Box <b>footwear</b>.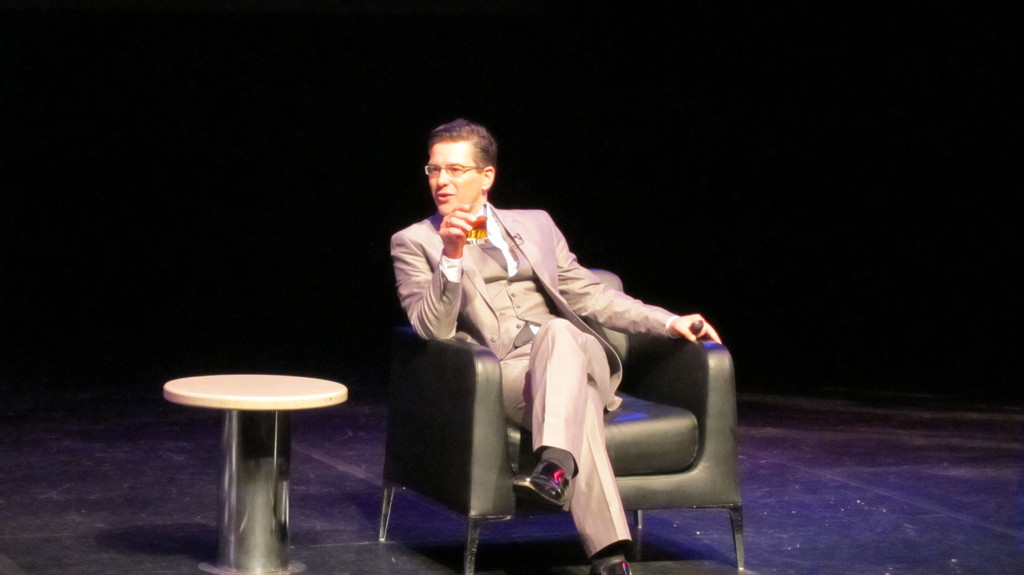
(592,560,633,574).
